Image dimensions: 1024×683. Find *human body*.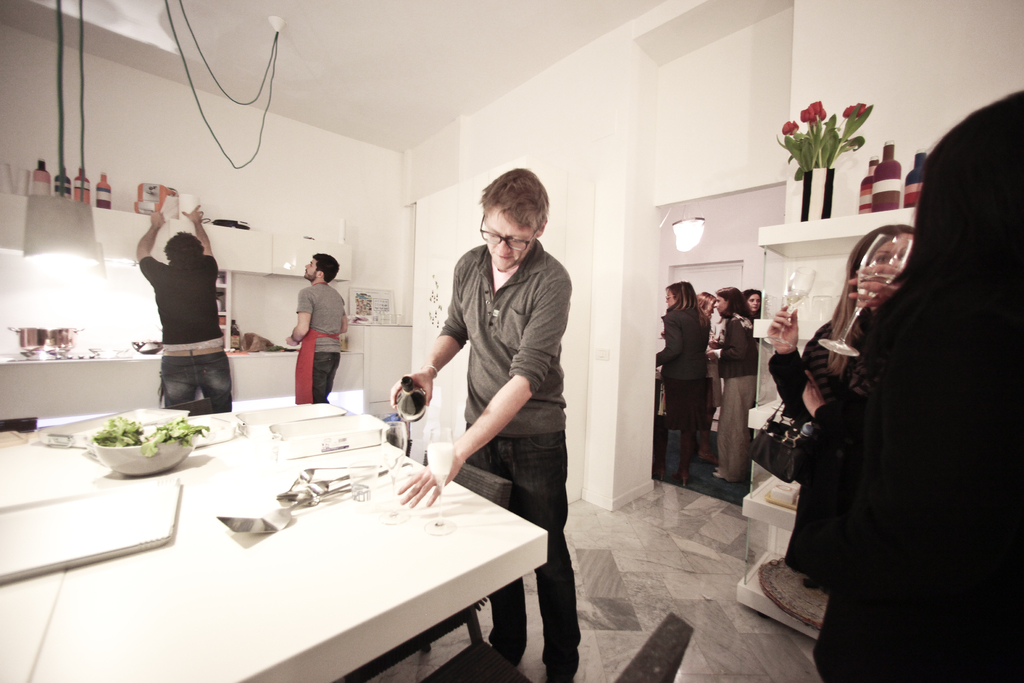
pyautogui.locateOnScreen(711, 293, 756, 478).
